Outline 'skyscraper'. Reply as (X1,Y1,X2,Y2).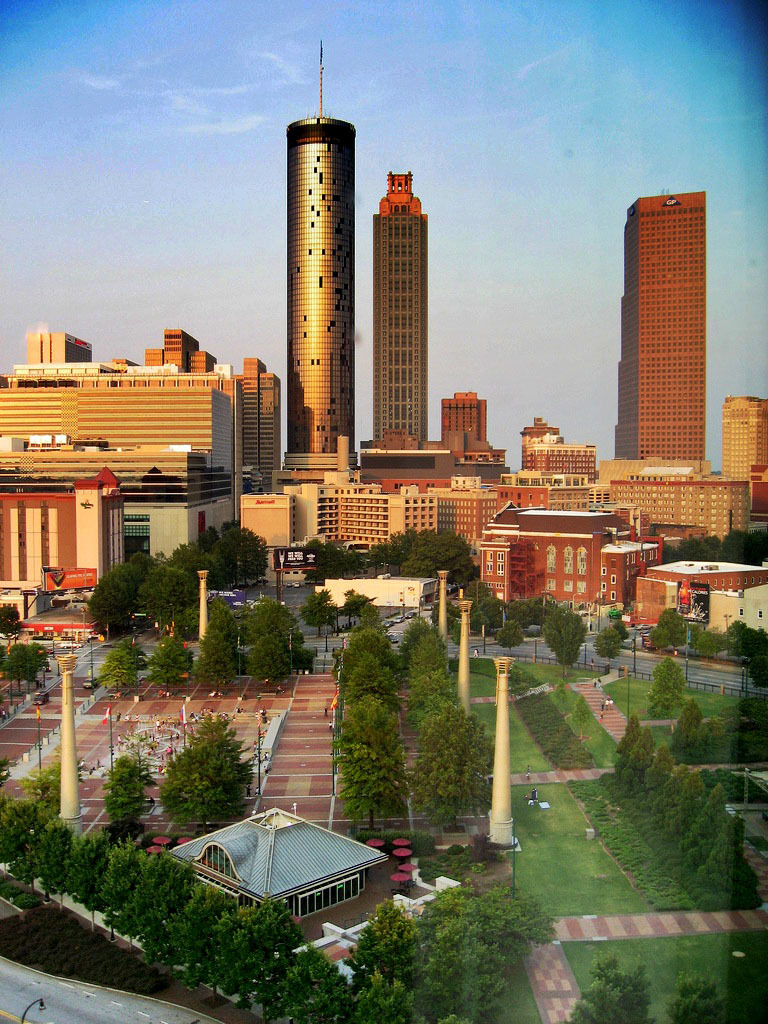
(236,358,280,493).
